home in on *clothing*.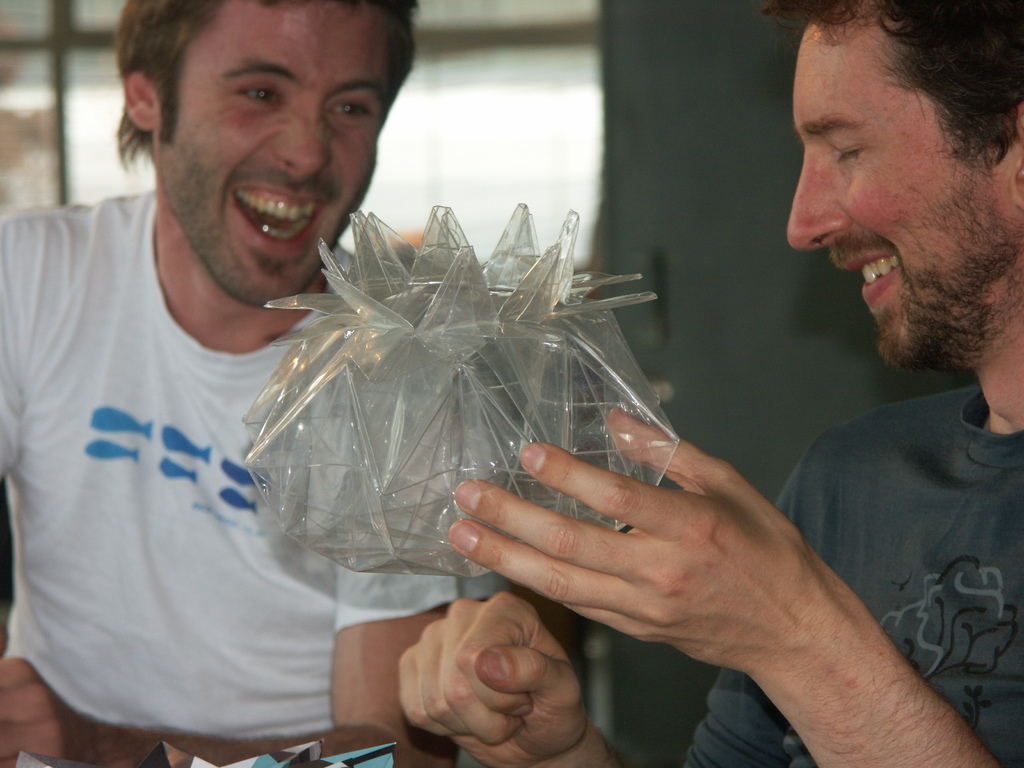
Homed in at rect(0, 187, 515, 742).
